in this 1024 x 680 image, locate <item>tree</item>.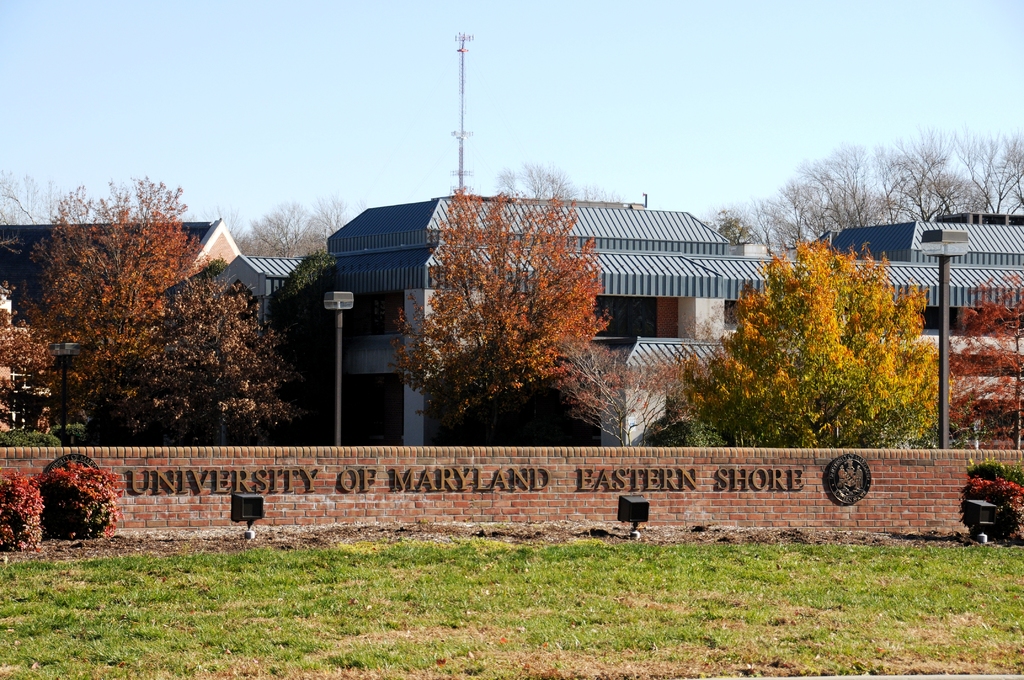
Bounding box: {"x1": 15, "y1": 190, "x2": 303, "y2": 458}.
